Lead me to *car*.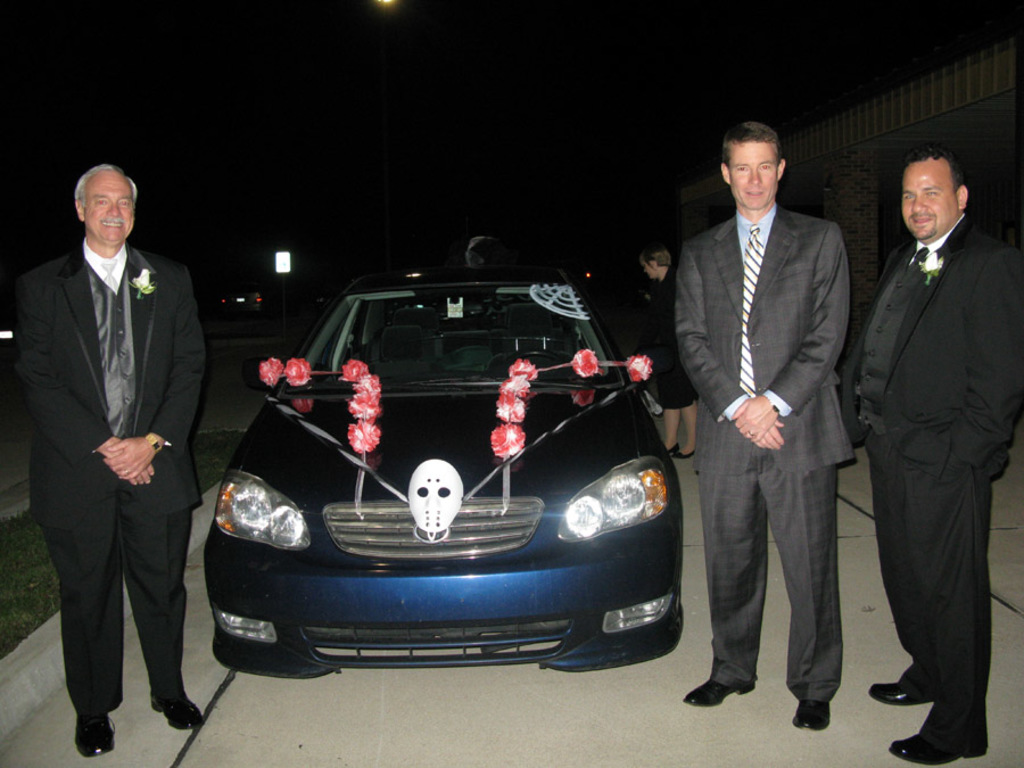
Lead to select_region(216, 283, 263, 323).
